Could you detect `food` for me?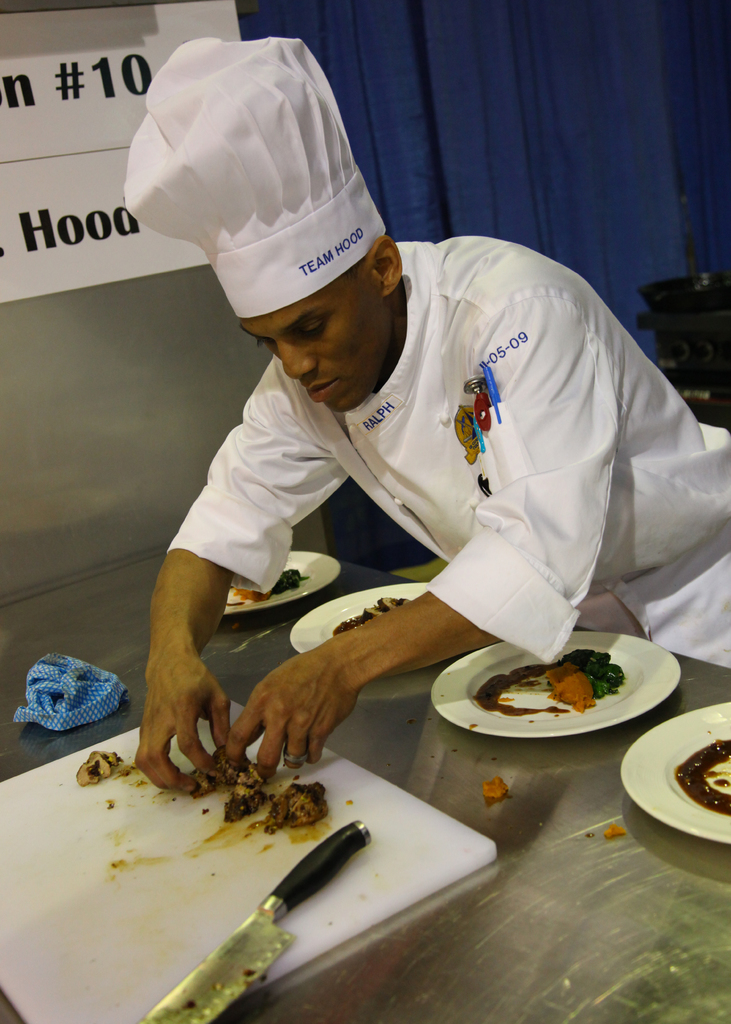
Detection result: rect(485, 782, 510, 801).
